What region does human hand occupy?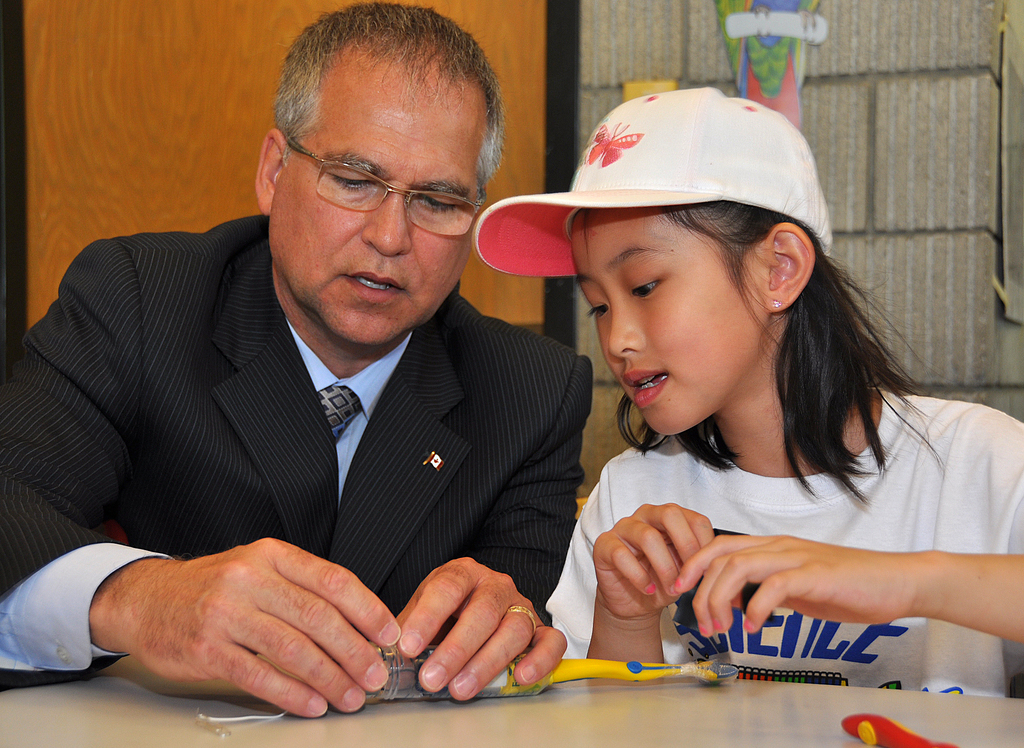
pyautogui.locateOnScreen(589, 496, 715, 622).
